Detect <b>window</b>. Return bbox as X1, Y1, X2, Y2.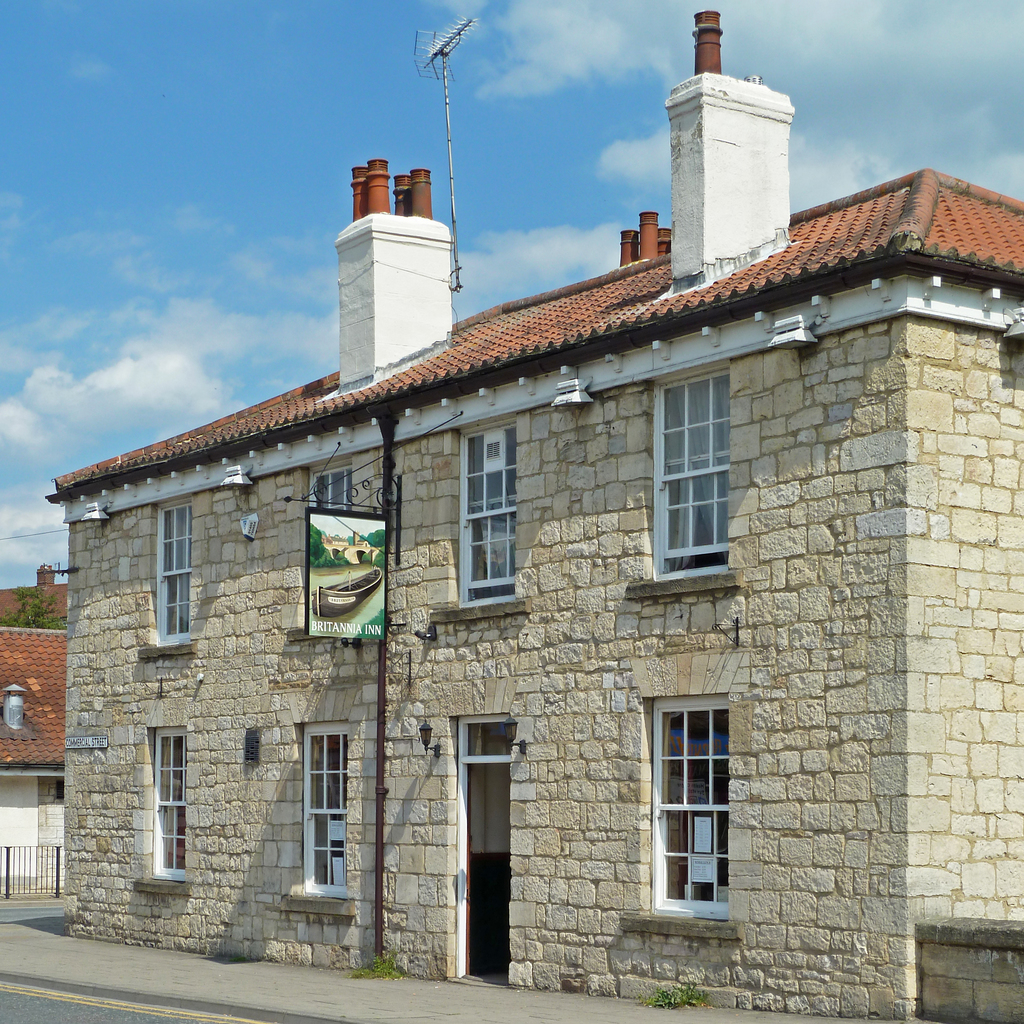
154, 498, 195, 645.
